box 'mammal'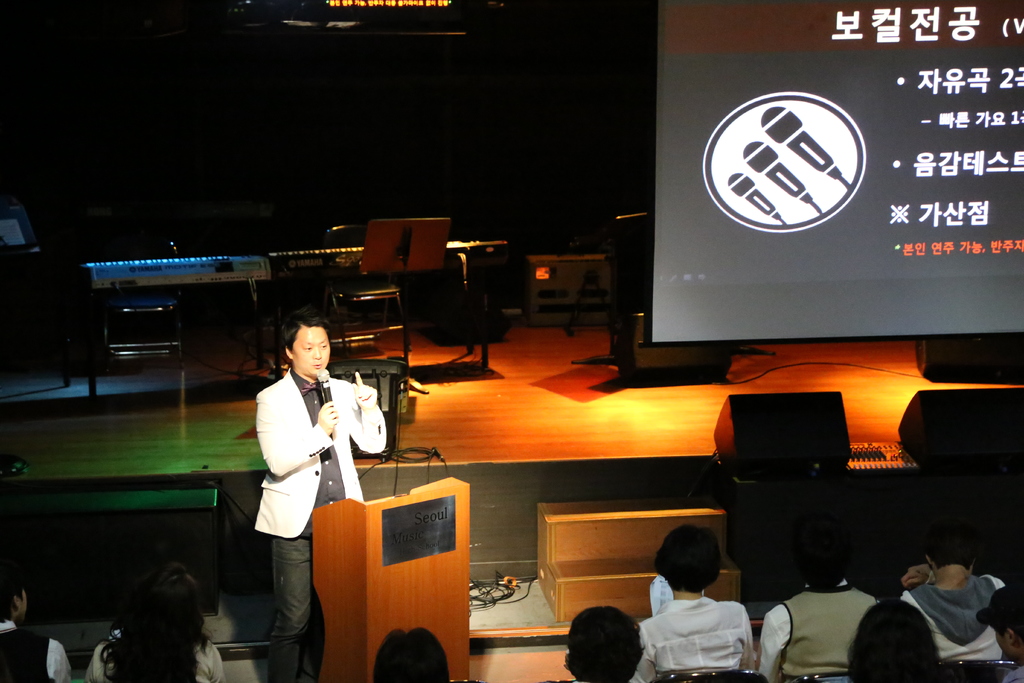
x1=897 y1=517 x2=1007 y2=666
